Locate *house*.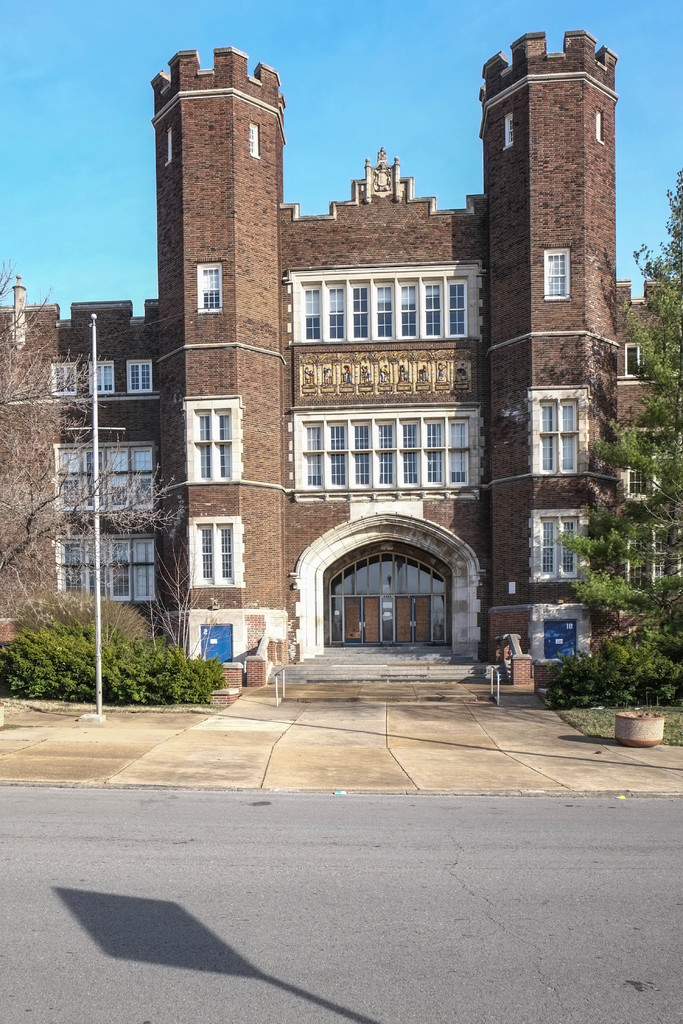
Bounding box: (72, 21, 623, 711).
